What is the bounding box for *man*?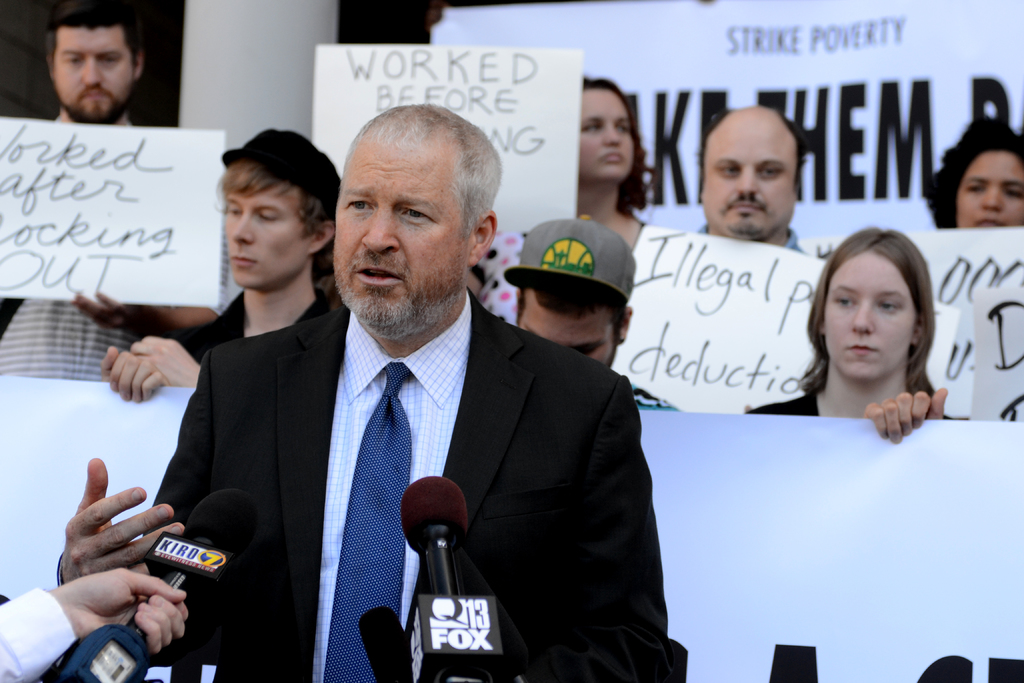
<box>512,215,682,412</box>.
